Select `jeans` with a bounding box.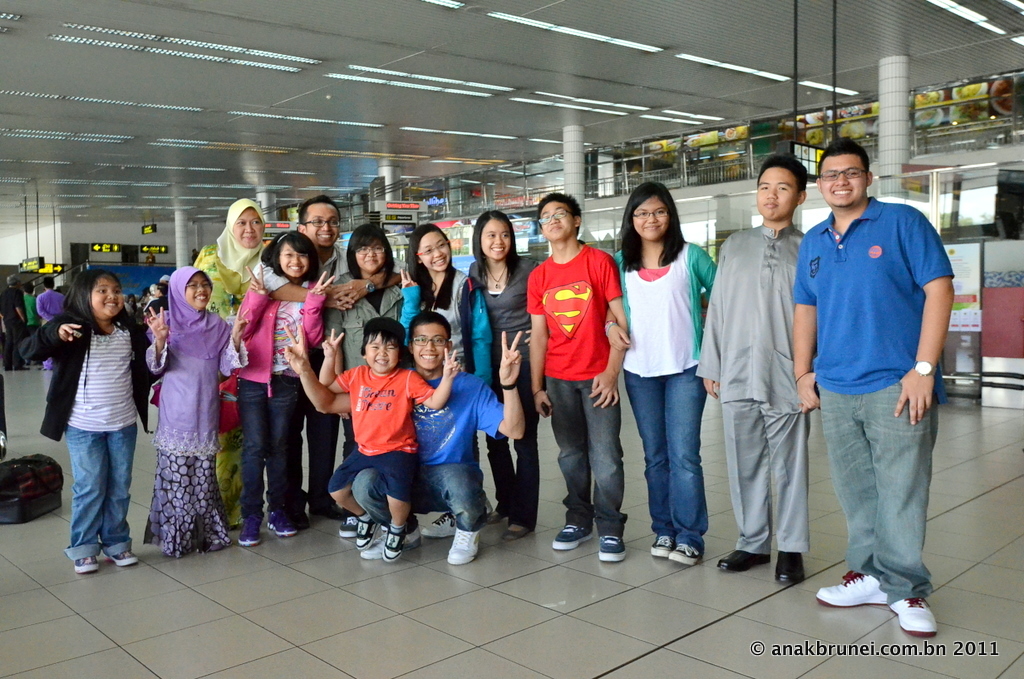
l=538, t=371, r=625, b=526.
